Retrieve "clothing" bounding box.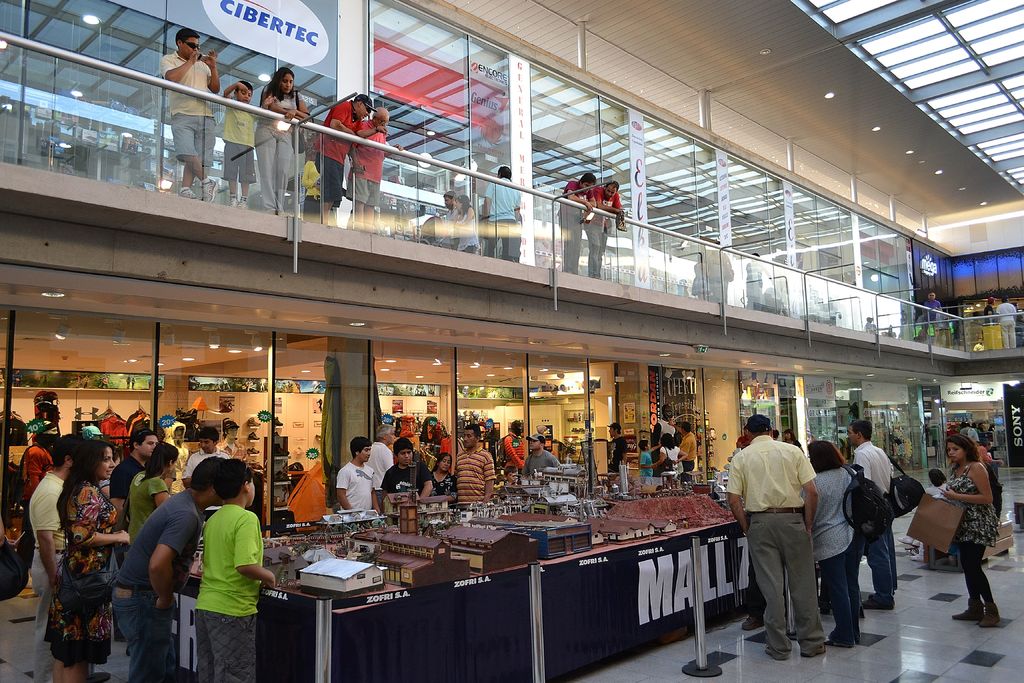
Bounding box: BBox(495, 436, 519, 470).
